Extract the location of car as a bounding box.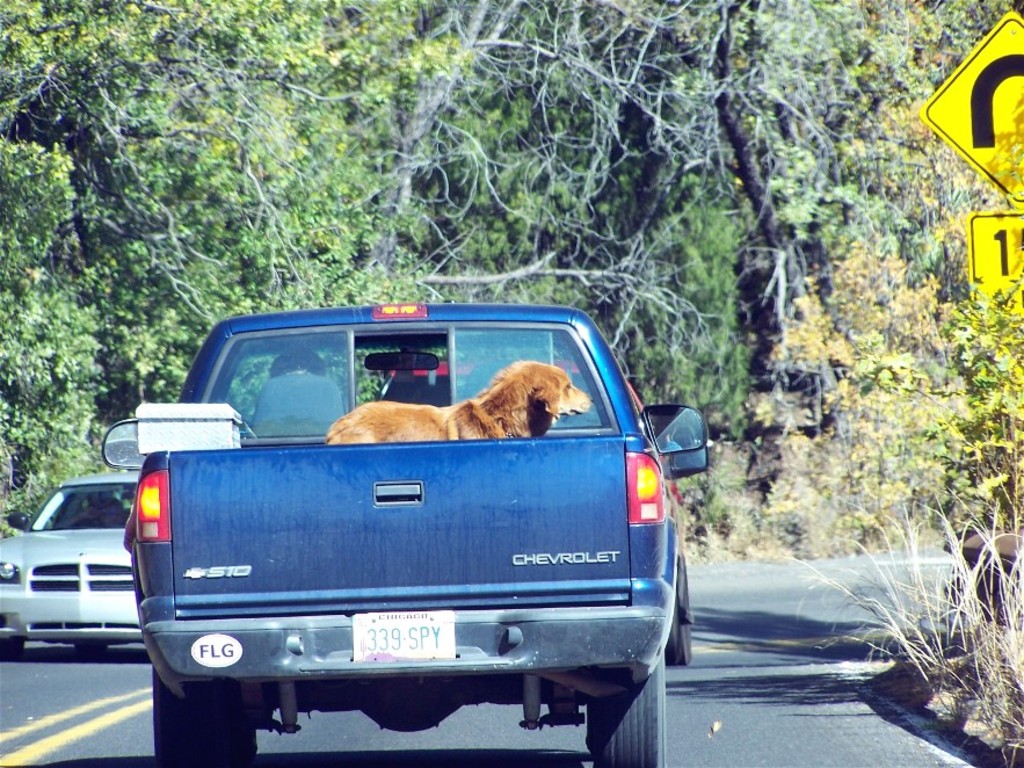
bbox=[0, 473, 144, 661].
